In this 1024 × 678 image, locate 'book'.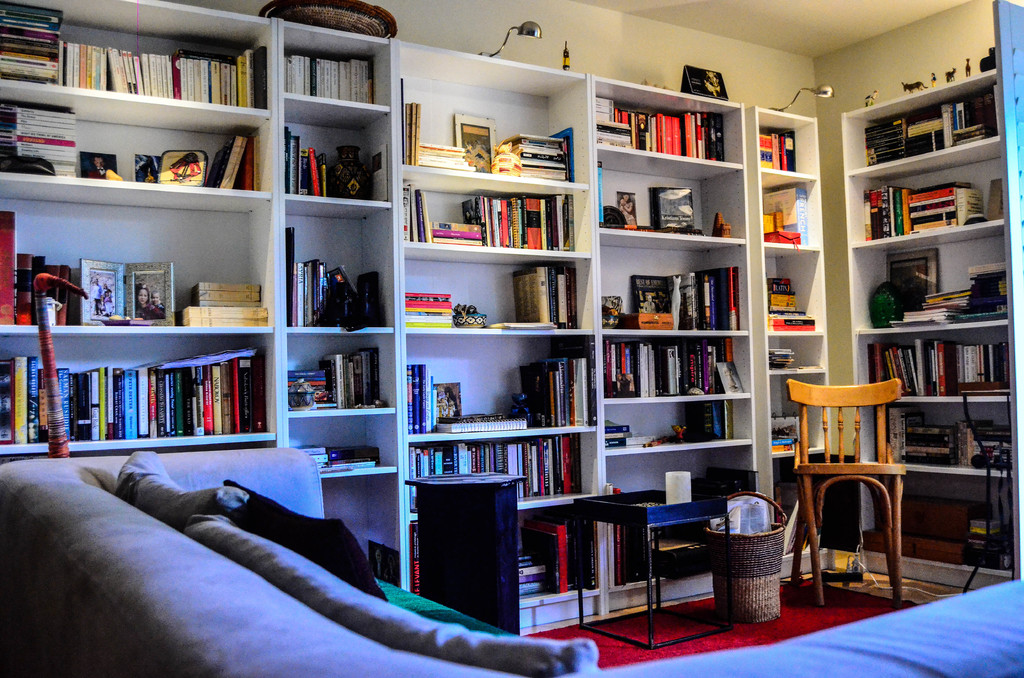
Bounding box: left=902, top=409, right=930, bottom=453.
